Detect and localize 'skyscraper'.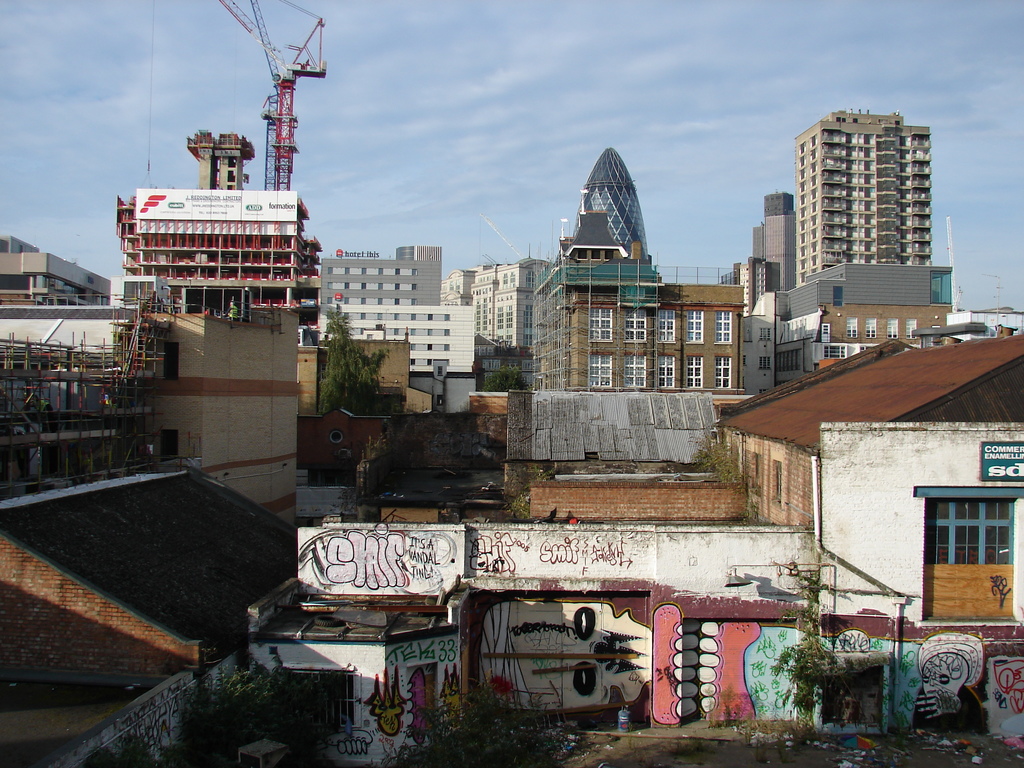
Localized at rect(788, 100, 935, 280).
